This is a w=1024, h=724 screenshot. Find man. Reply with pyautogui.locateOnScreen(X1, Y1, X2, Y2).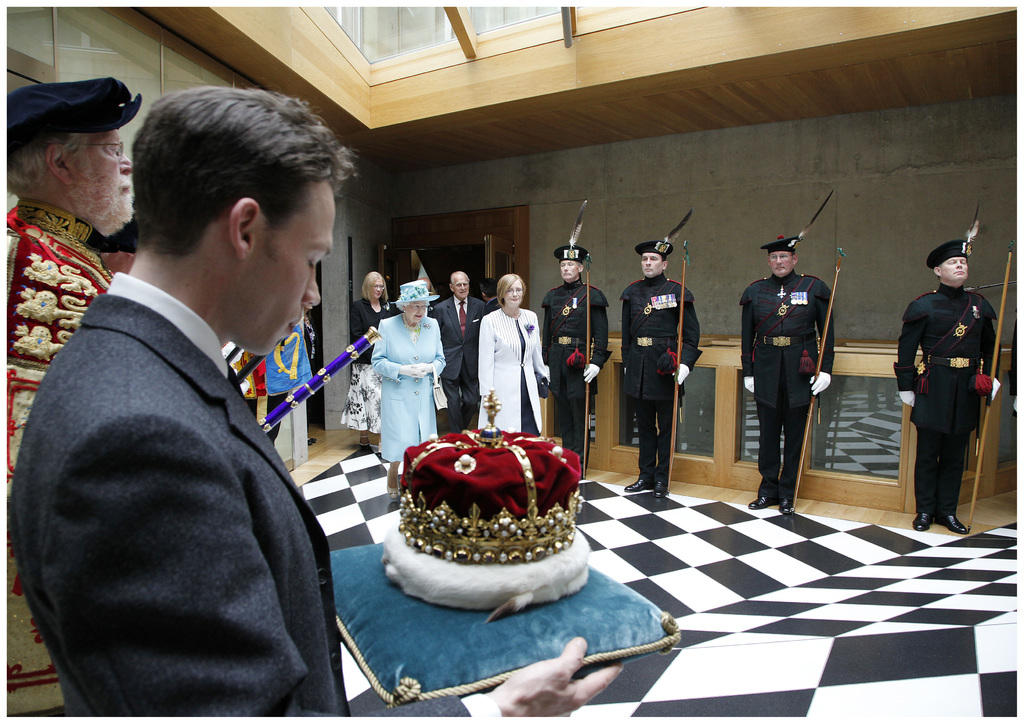
pyautogui.locateOnScreen(5, 72, 143, 716).
